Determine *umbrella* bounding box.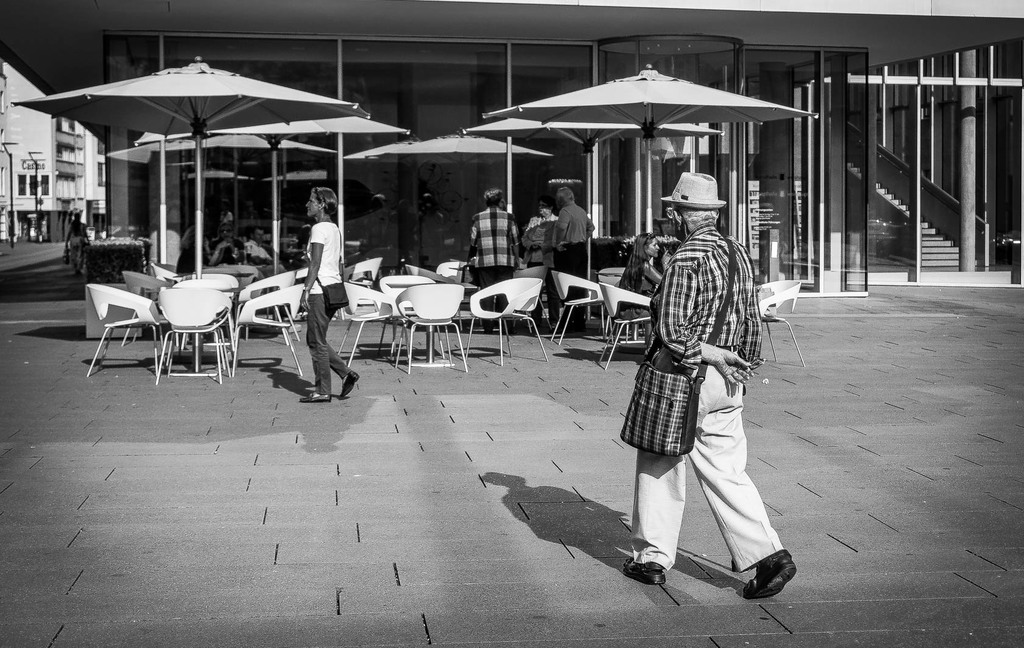
Determined: 493 59 824 268.
